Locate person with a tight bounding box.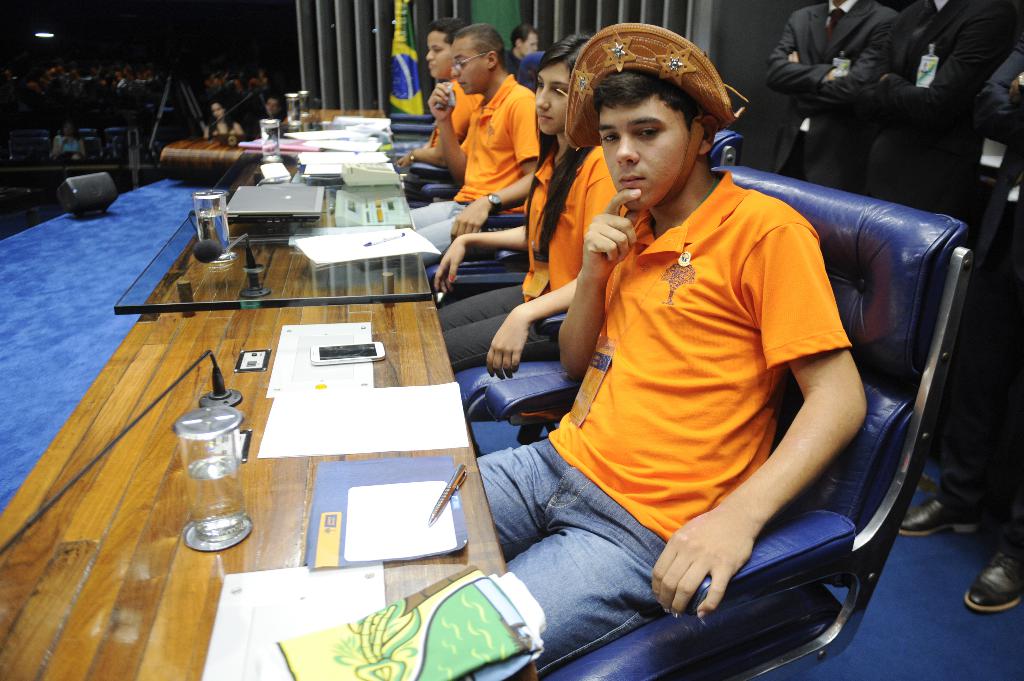
rect(435, 25, 632, 408).
